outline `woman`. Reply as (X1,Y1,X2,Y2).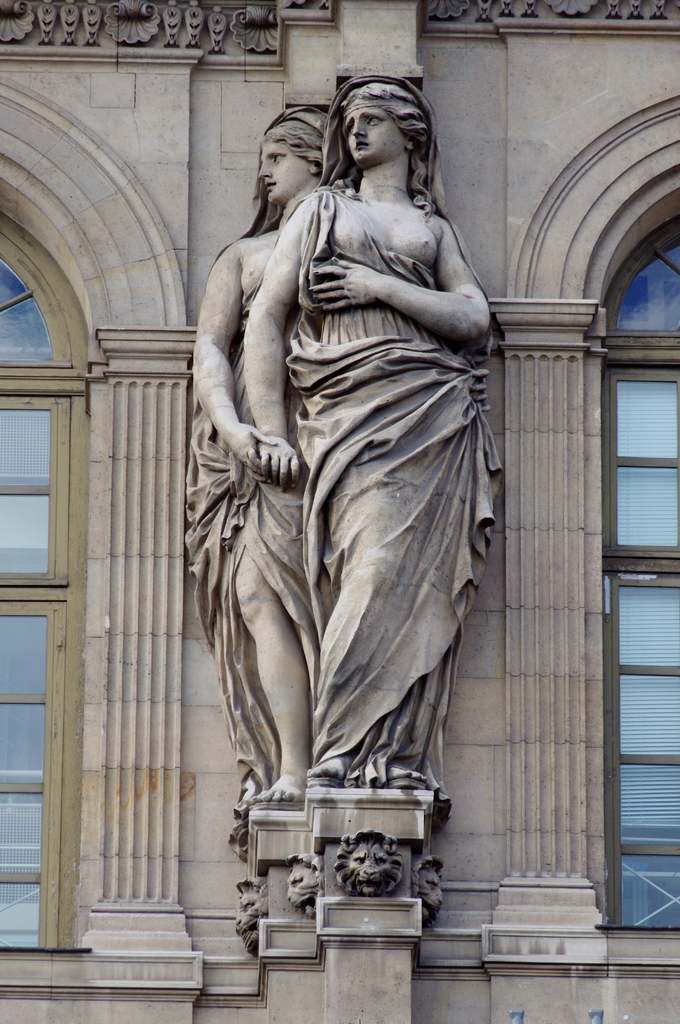
(243,60,503,792).
